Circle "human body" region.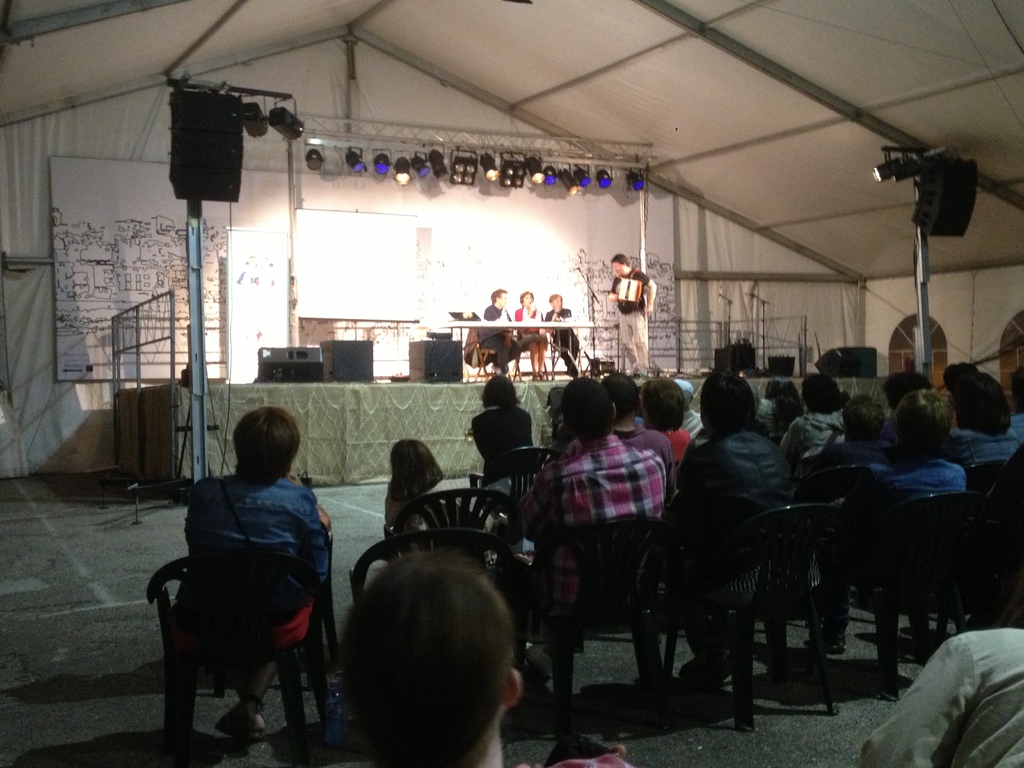
Region: l=665, t=424, r=694, b=467.
